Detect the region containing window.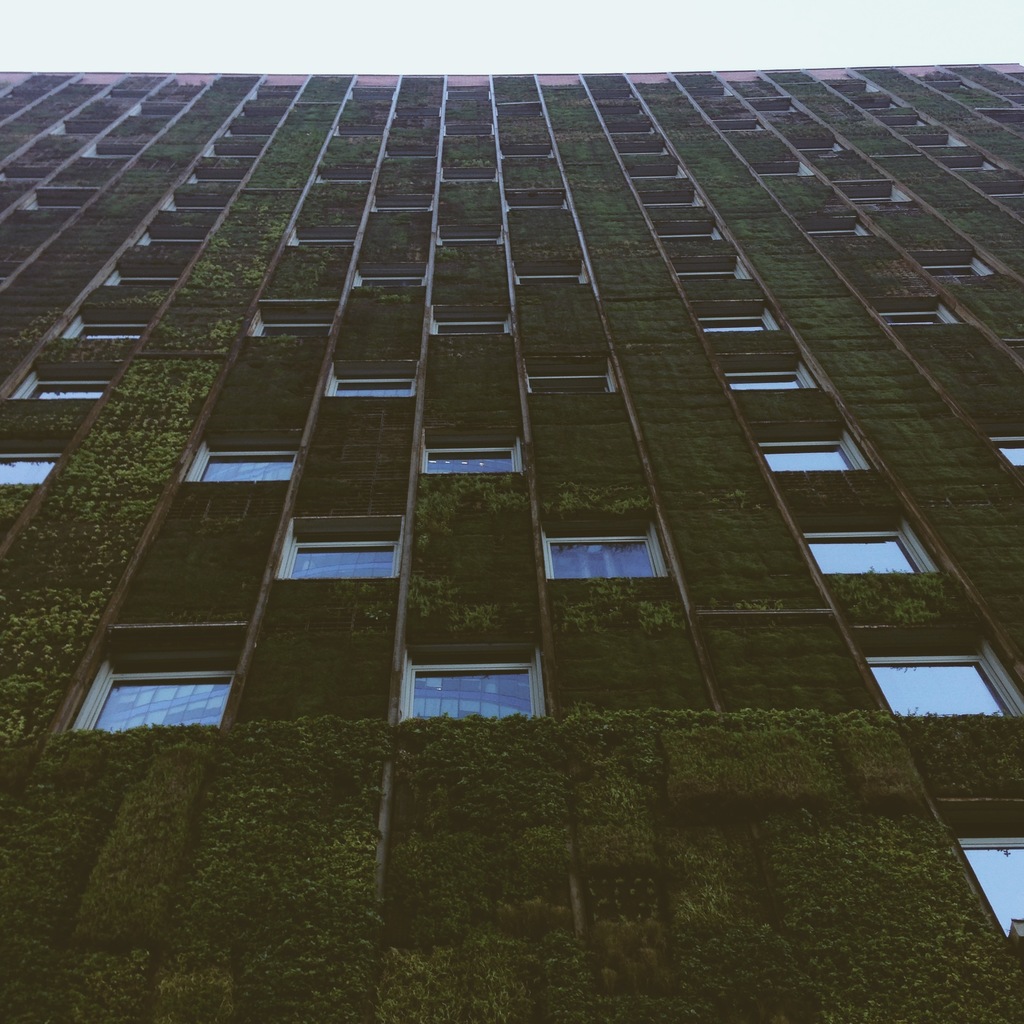
{"left": 330, "top": 361, "right": 420, "bottom": 400}.
